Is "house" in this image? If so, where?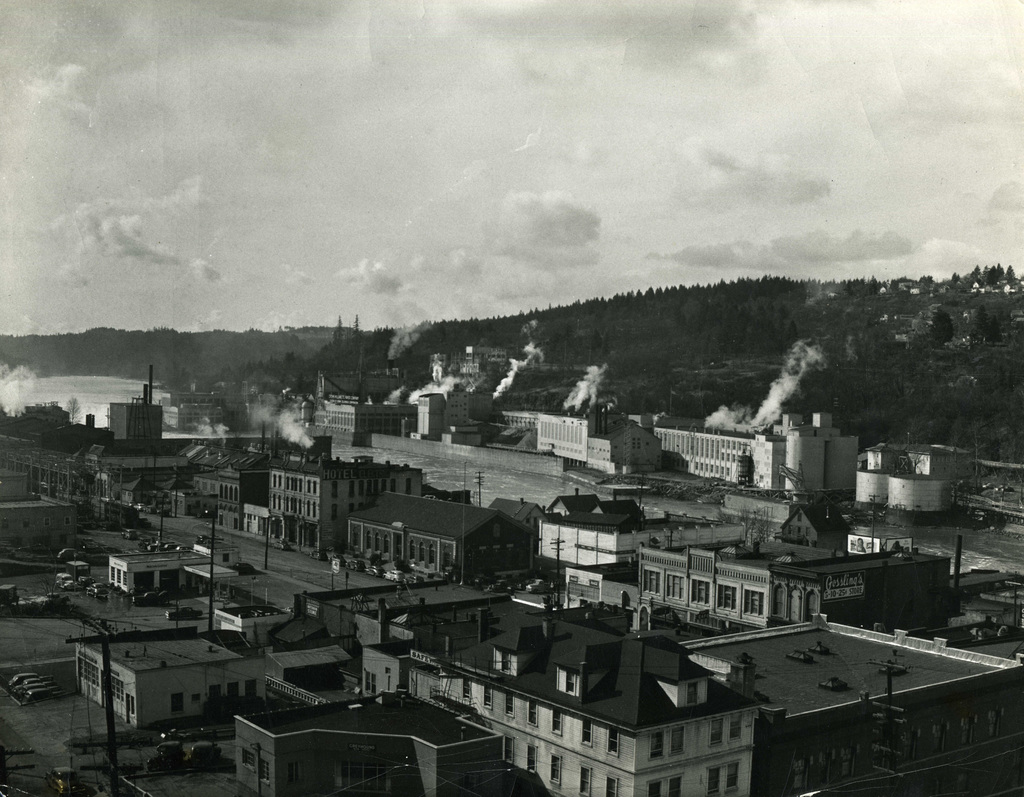
Yes, at 104/537/210/598.
